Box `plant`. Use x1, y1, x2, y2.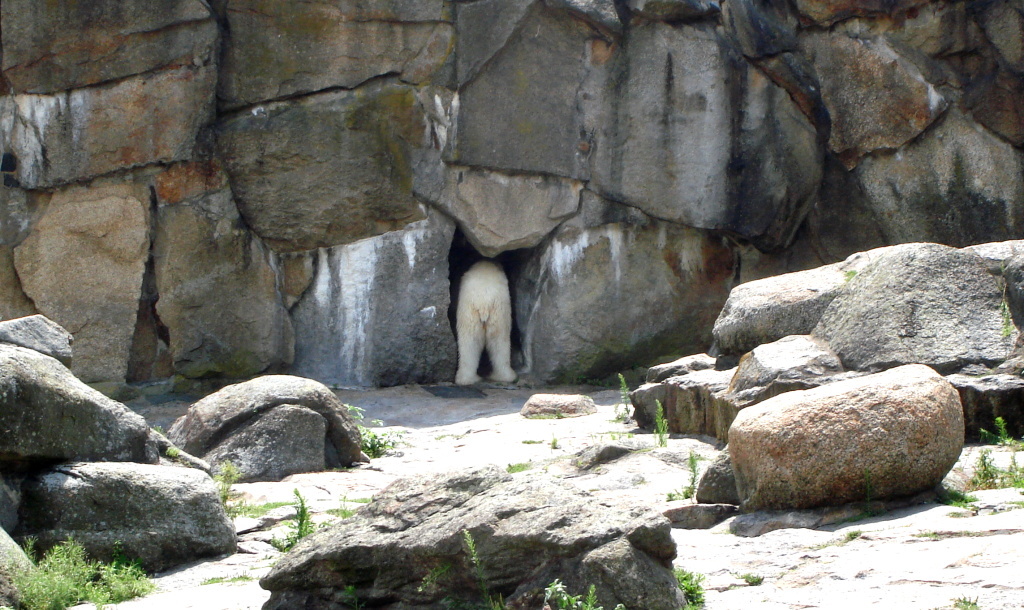
0, 533, 154, 609.
